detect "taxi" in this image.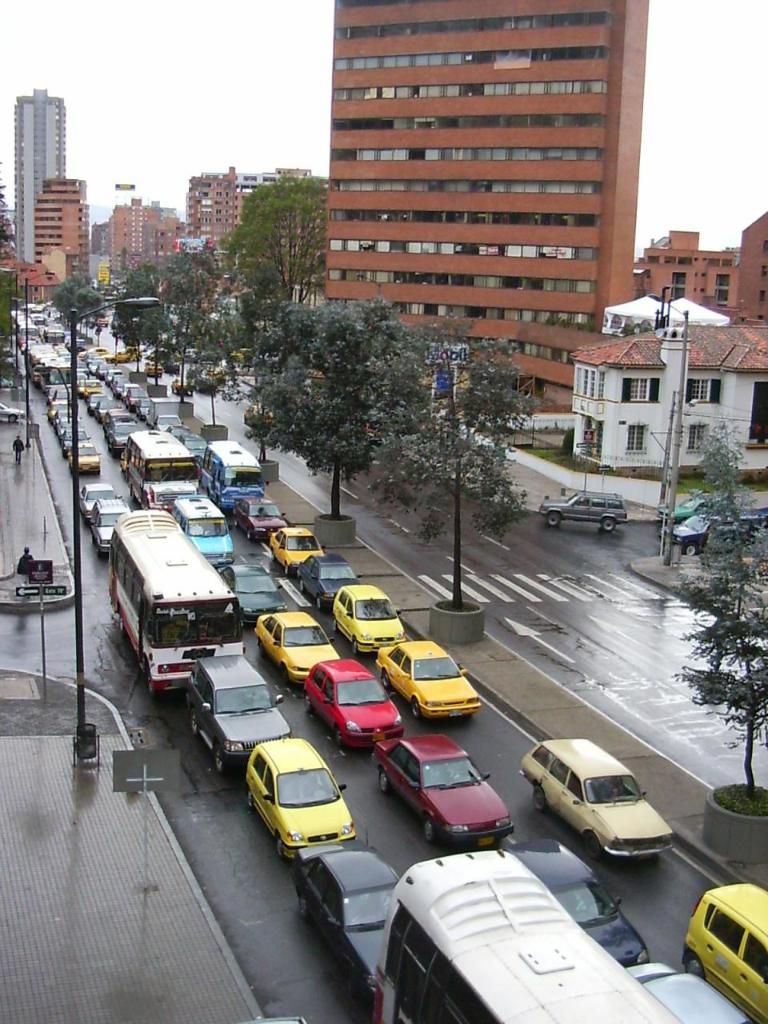
Detection: {"x1": 336, "y1": 582, "x2": 405, "y2": 660}.
